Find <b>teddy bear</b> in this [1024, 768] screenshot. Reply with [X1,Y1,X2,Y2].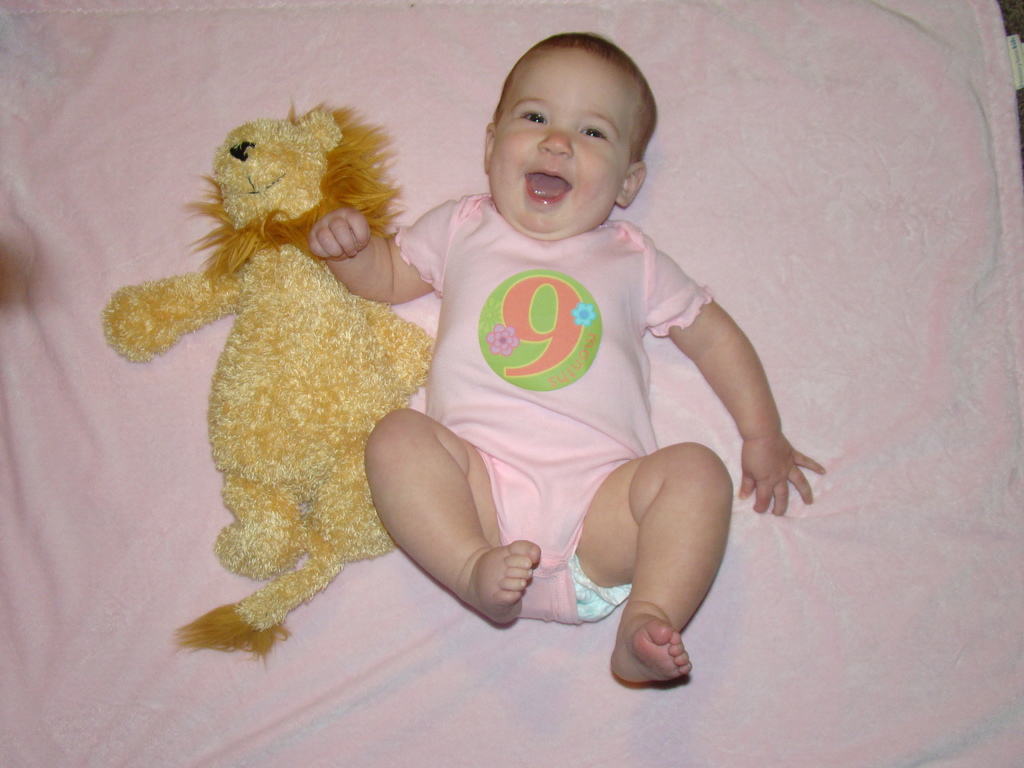
[96,104,437,668].
